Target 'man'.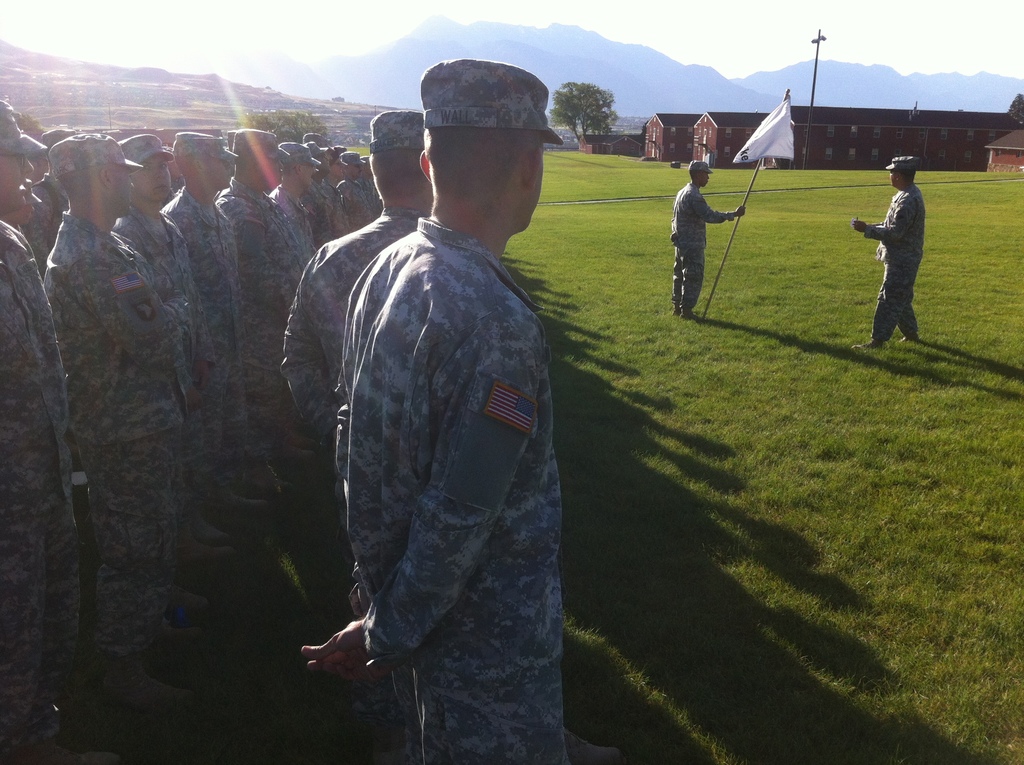
Target region: 339/151/369/234.
